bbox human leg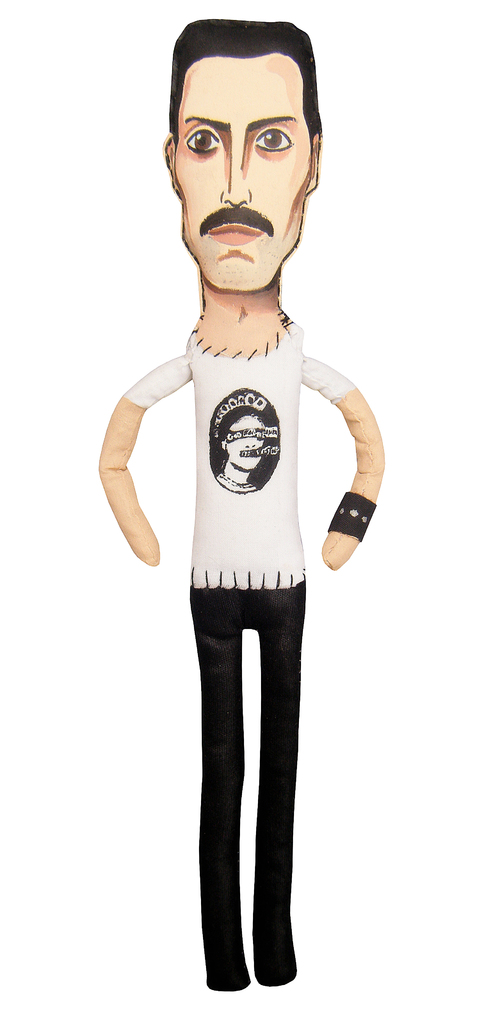
Rect(255, 581, 307, 987)
